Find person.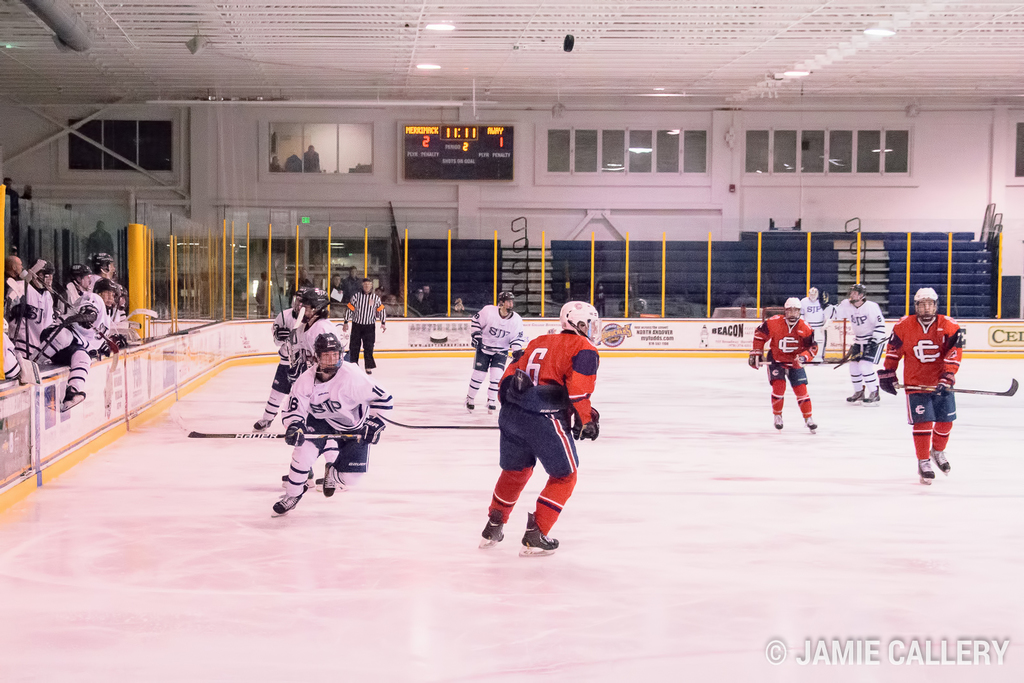
x1=819, y1=293, x2=839, y2=366.
